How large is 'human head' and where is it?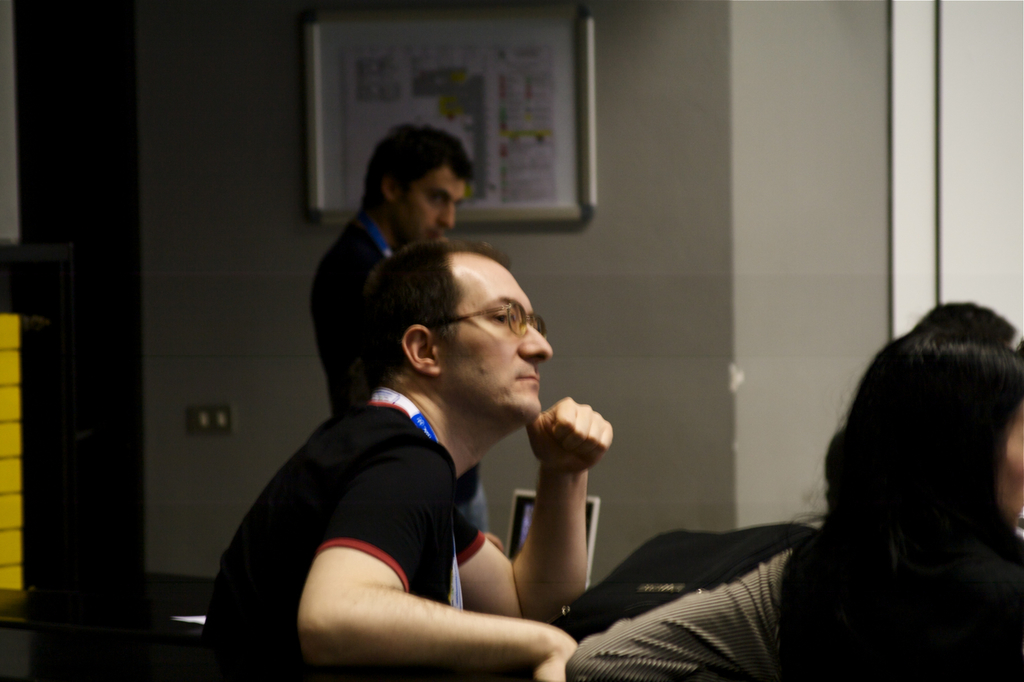
Bounding box: detection(359, 230, 551, 455).
